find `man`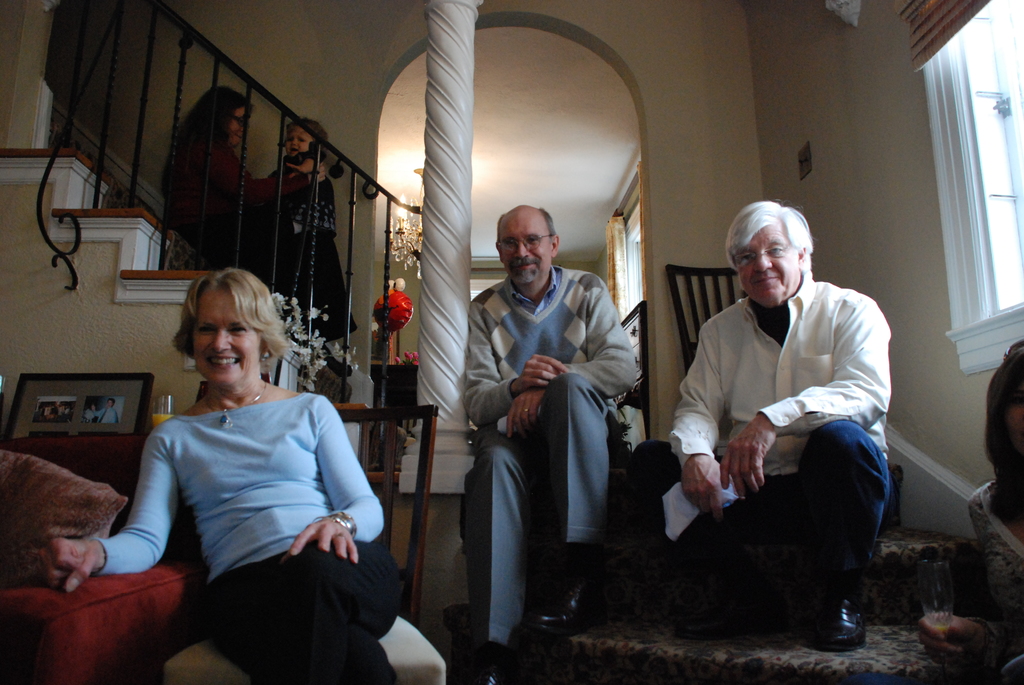
637/193/900/649
